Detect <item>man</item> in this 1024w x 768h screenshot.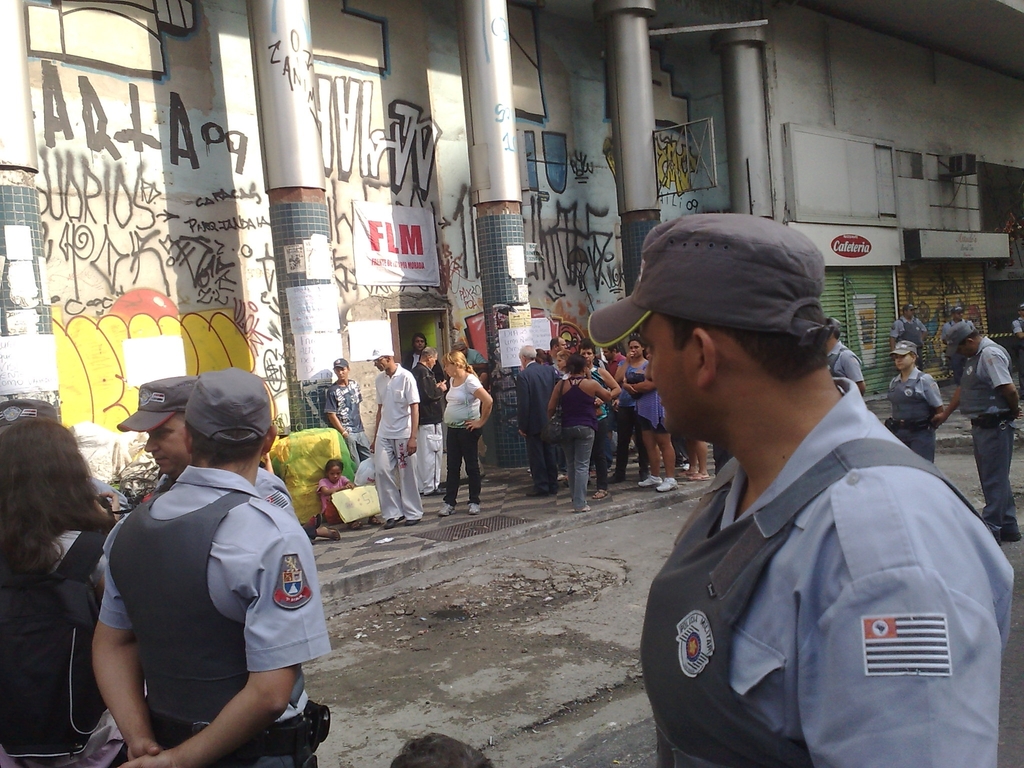
Detection: [left=445, top=337, right=489, bottom=390].
